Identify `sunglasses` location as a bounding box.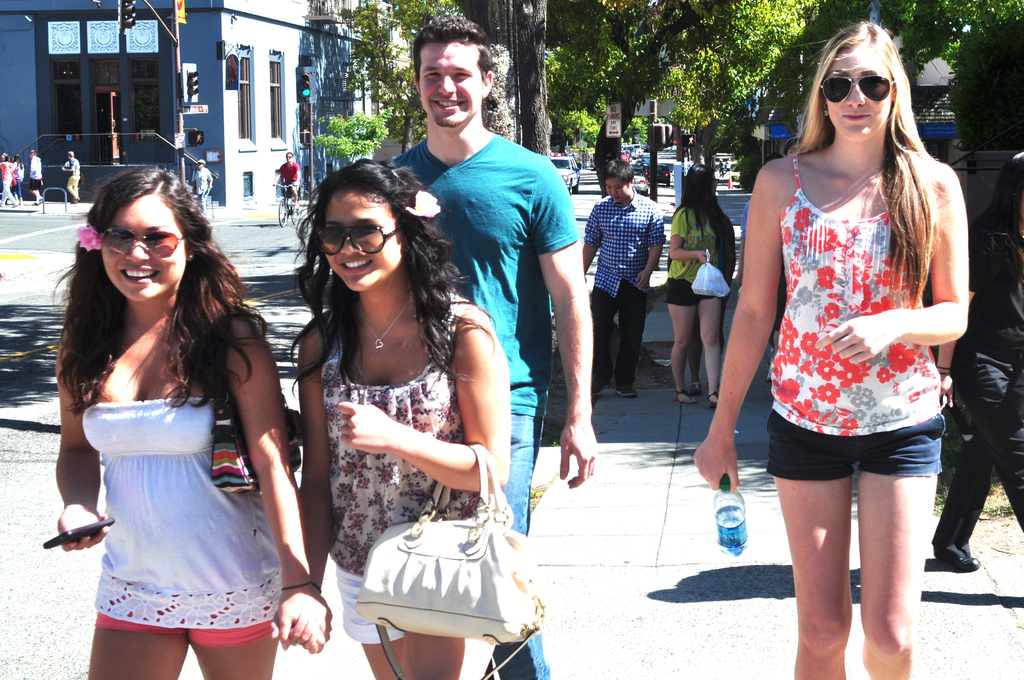
box=[317, 223, 408, 253].
